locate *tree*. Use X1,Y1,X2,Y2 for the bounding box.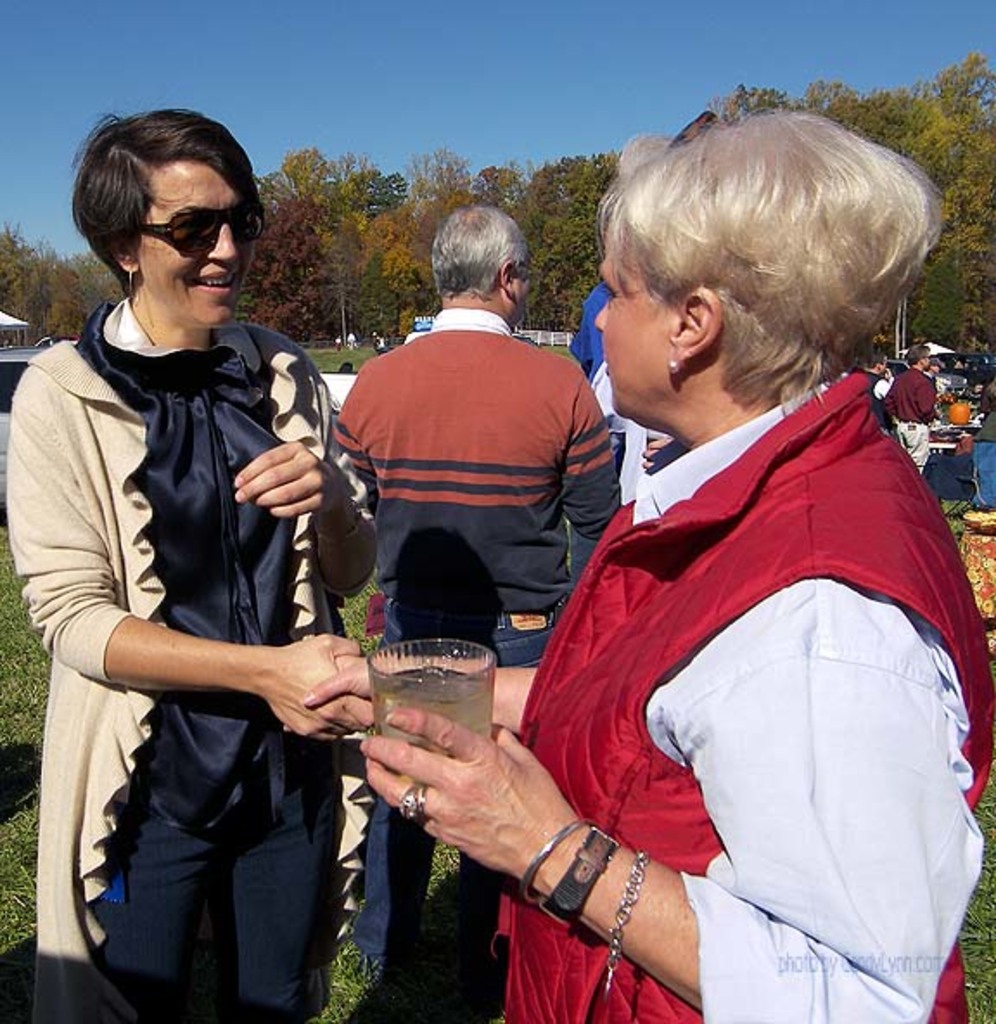
252,131,624,358.
